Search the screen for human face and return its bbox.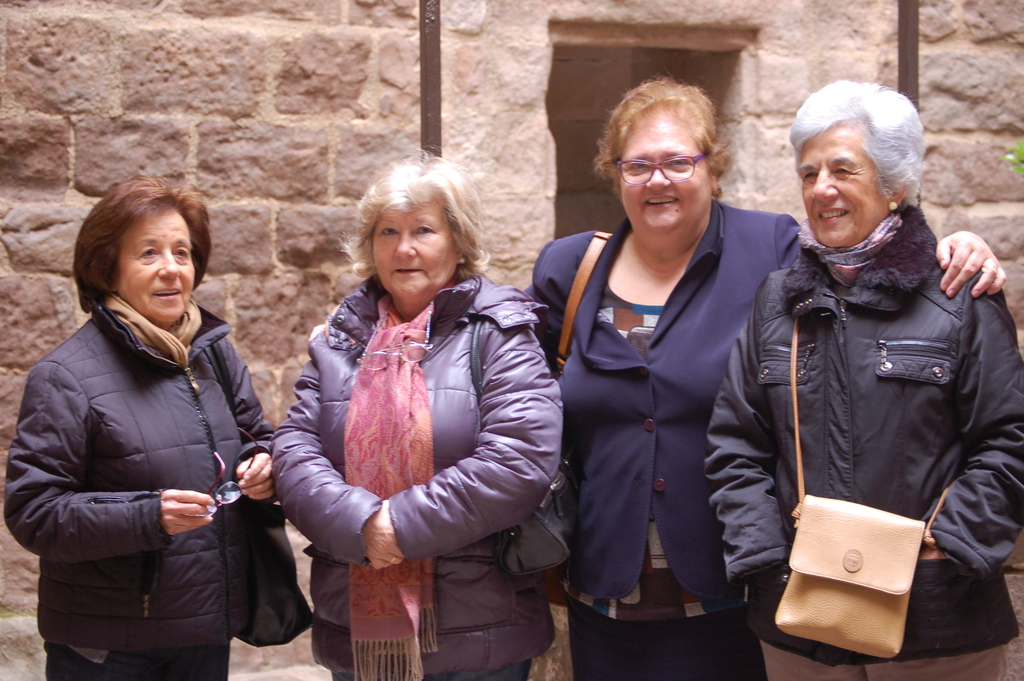
Found: [x1=799, y1=132, x2=878, y2=242].
